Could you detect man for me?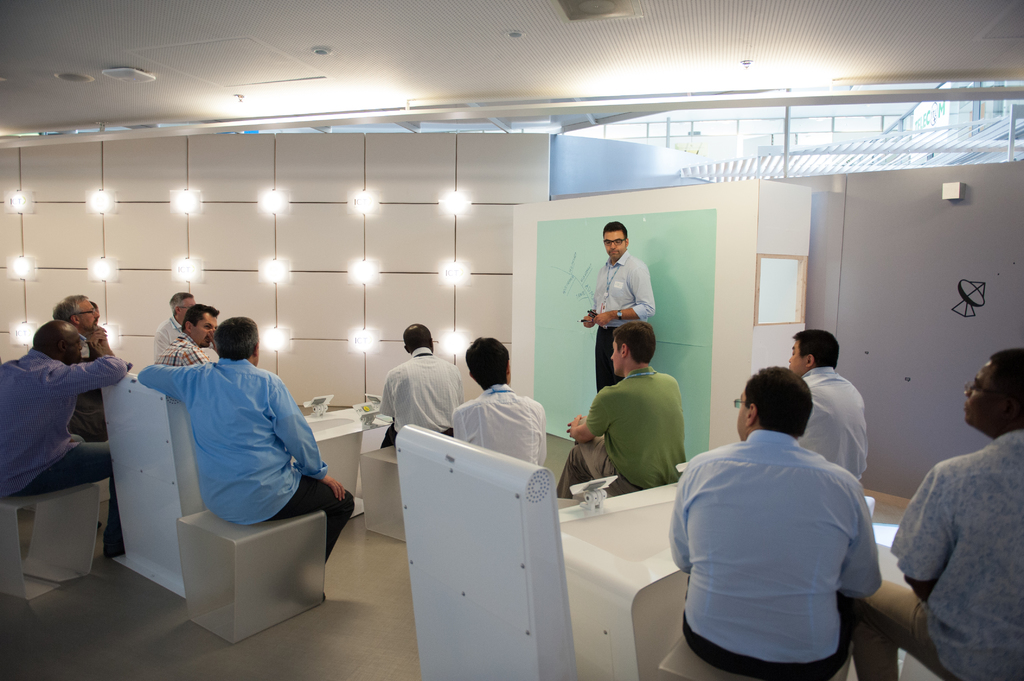
Detection result: <box>141,323,329,561</box>.
